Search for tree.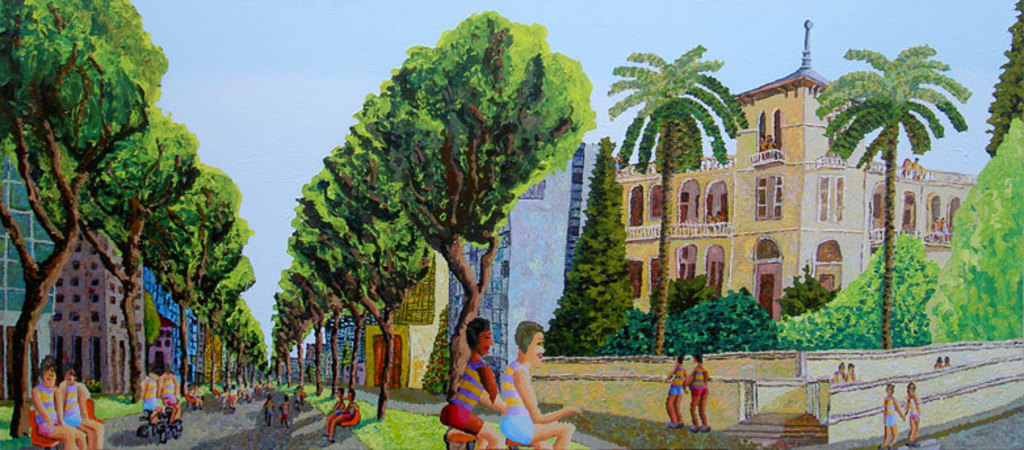
Found at {"x1": 605, "y1": 39, "x2": 757, "y2": 358}.
